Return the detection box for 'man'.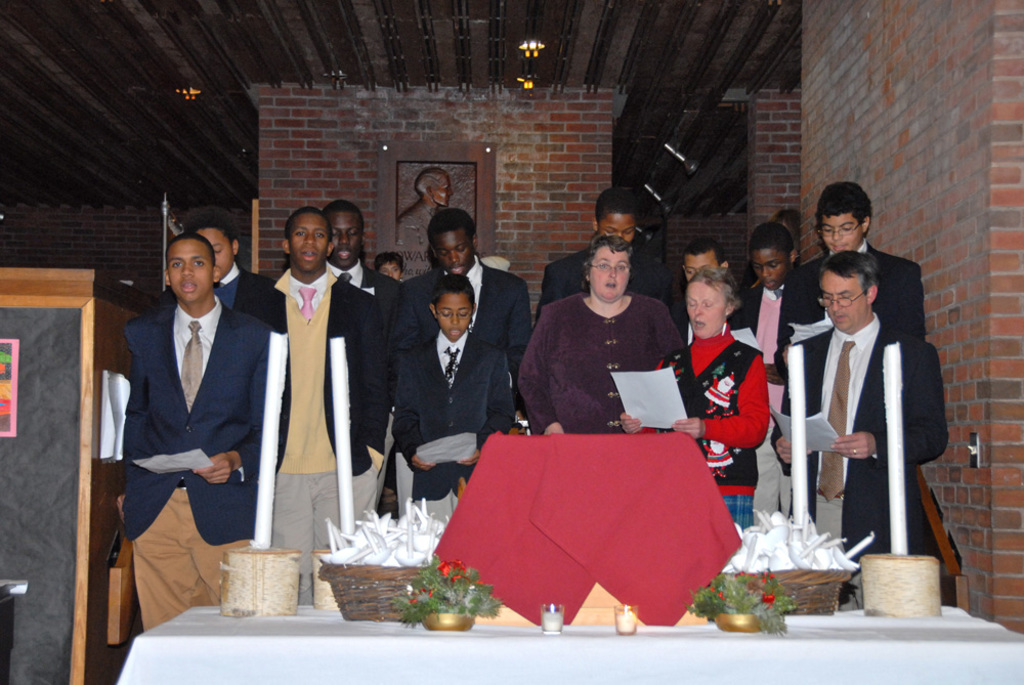
{"x1": 728, "y1": 219, "x2": 795, "y2": 525}.
